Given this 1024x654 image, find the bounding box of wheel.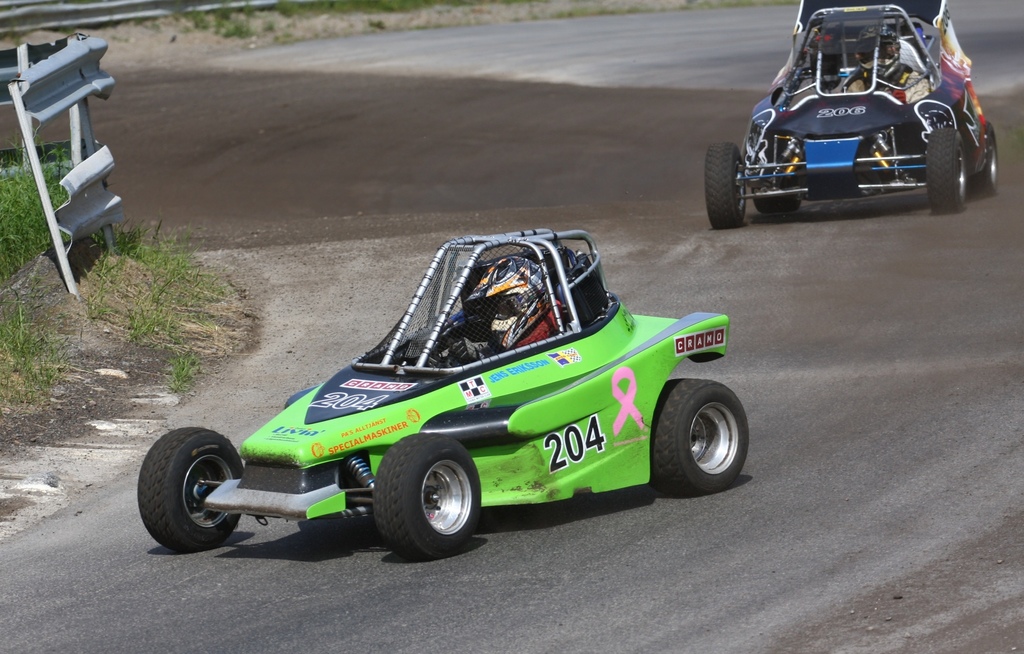
l=924, t=129, r=970, b=214.
